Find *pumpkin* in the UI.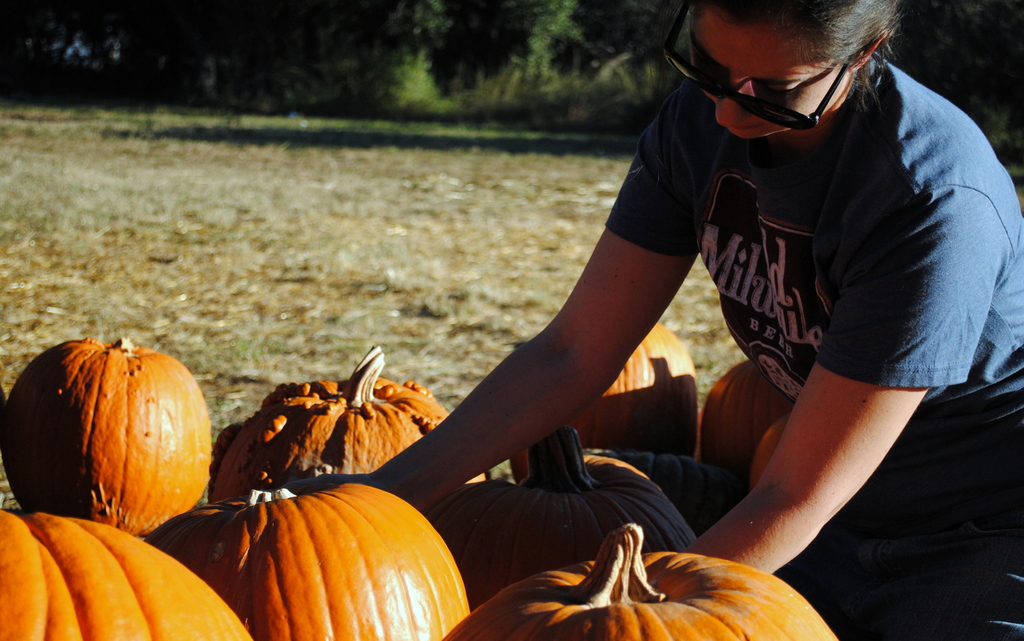
UI element at [x1=0, y1=336, x2=212, y2=534].
